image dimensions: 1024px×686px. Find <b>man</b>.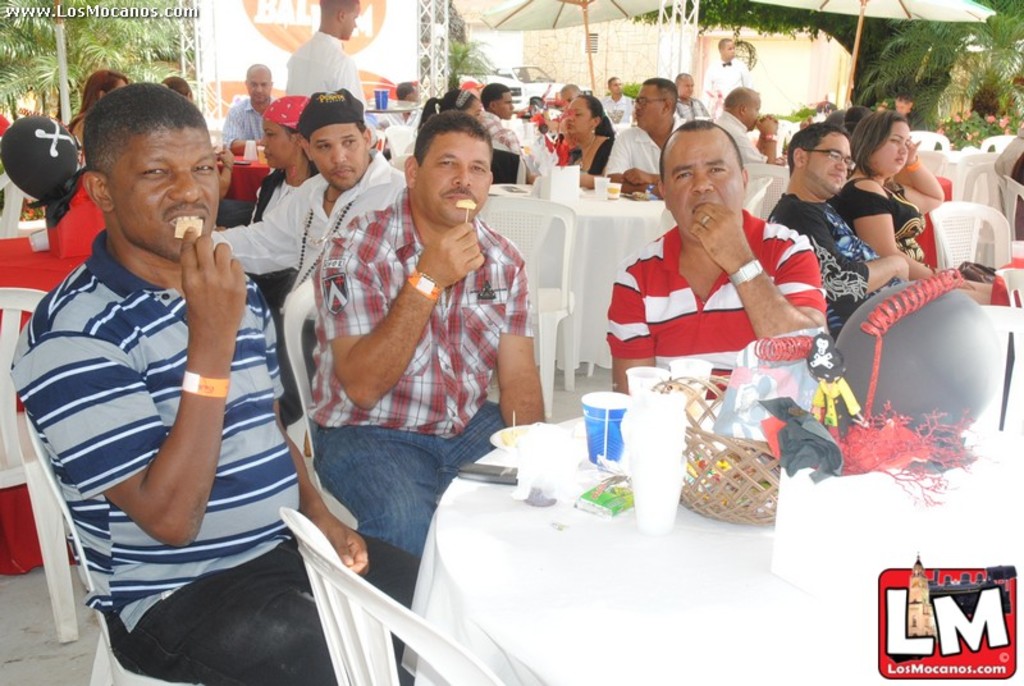
562/84/584/108.
